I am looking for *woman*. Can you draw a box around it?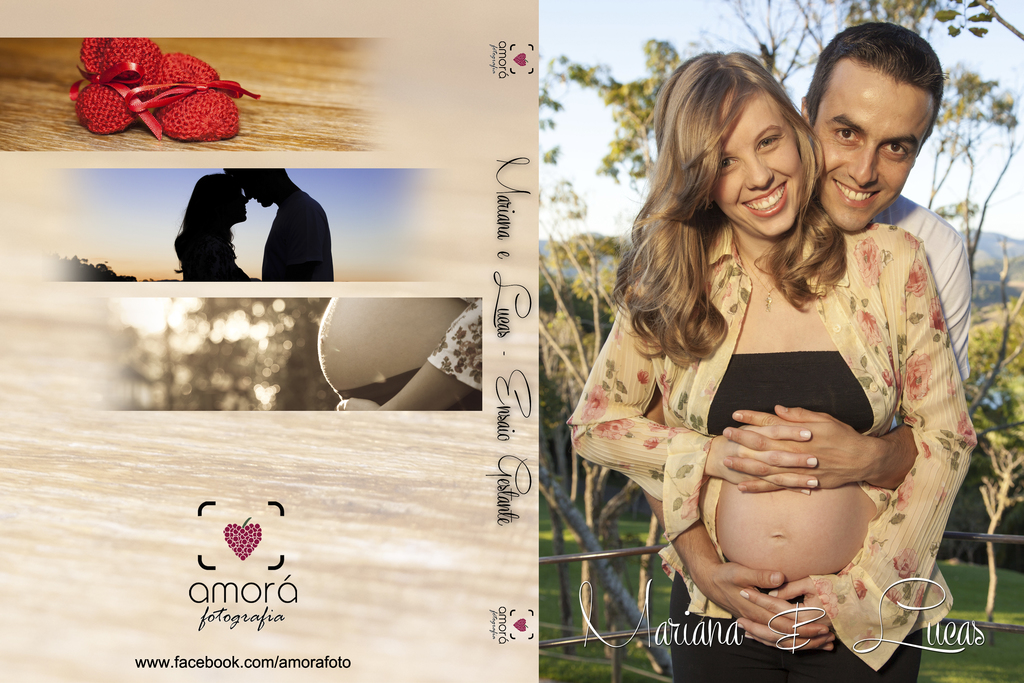
Sure, the bounding box is 547:72:968:663.
